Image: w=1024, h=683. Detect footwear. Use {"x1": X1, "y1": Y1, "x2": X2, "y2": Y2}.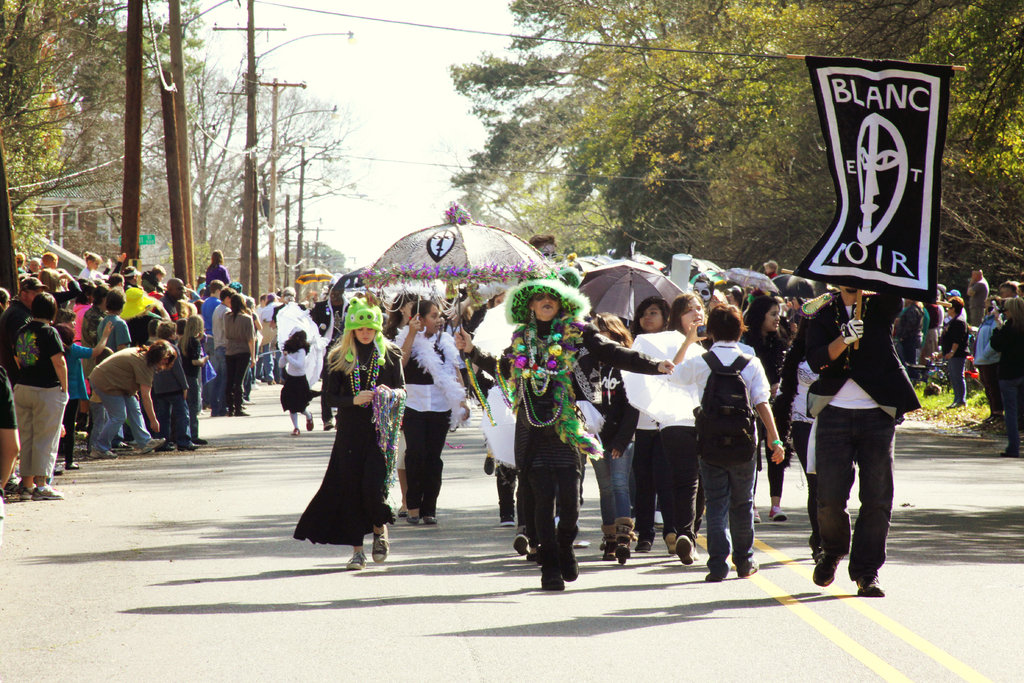
{"x1": 291, "y1": 429, "x2": 300, "y2": 436}.
